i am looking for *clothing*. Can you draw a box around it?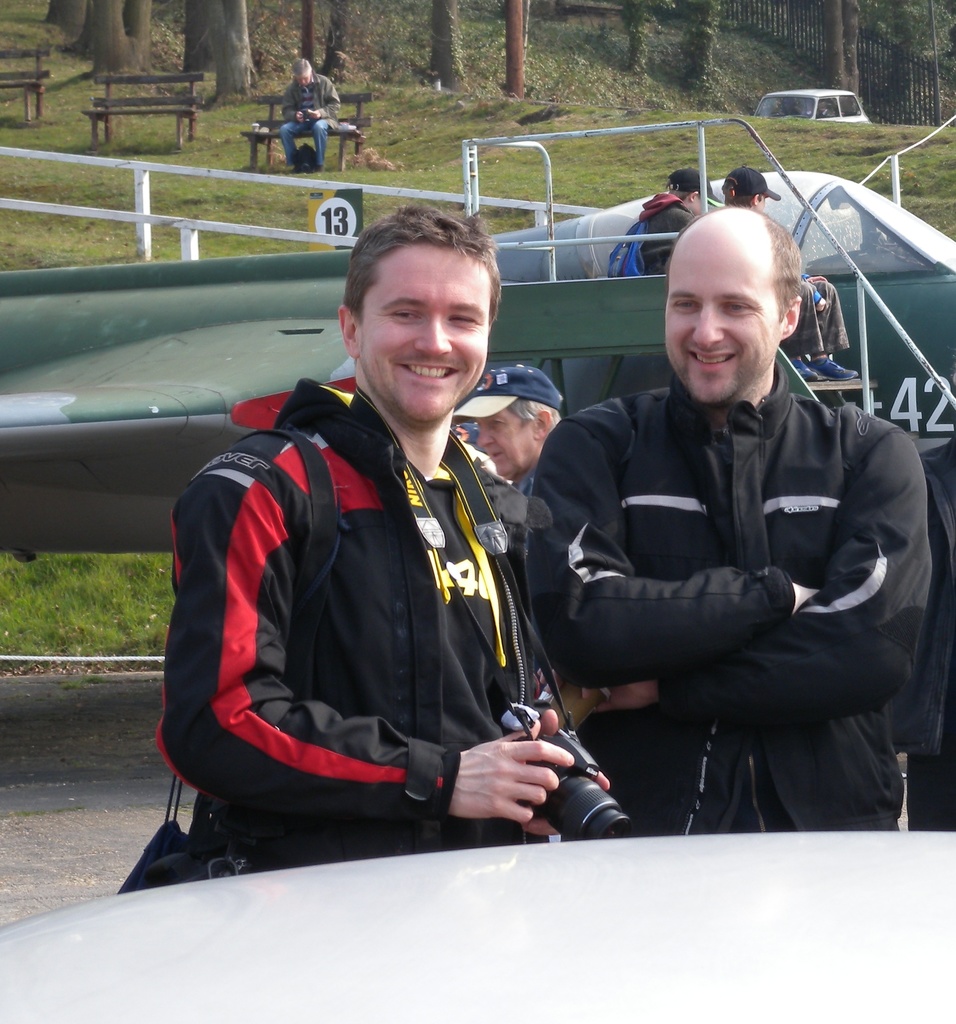
Sure, the bounding box is 278, 70, 339, 161.
